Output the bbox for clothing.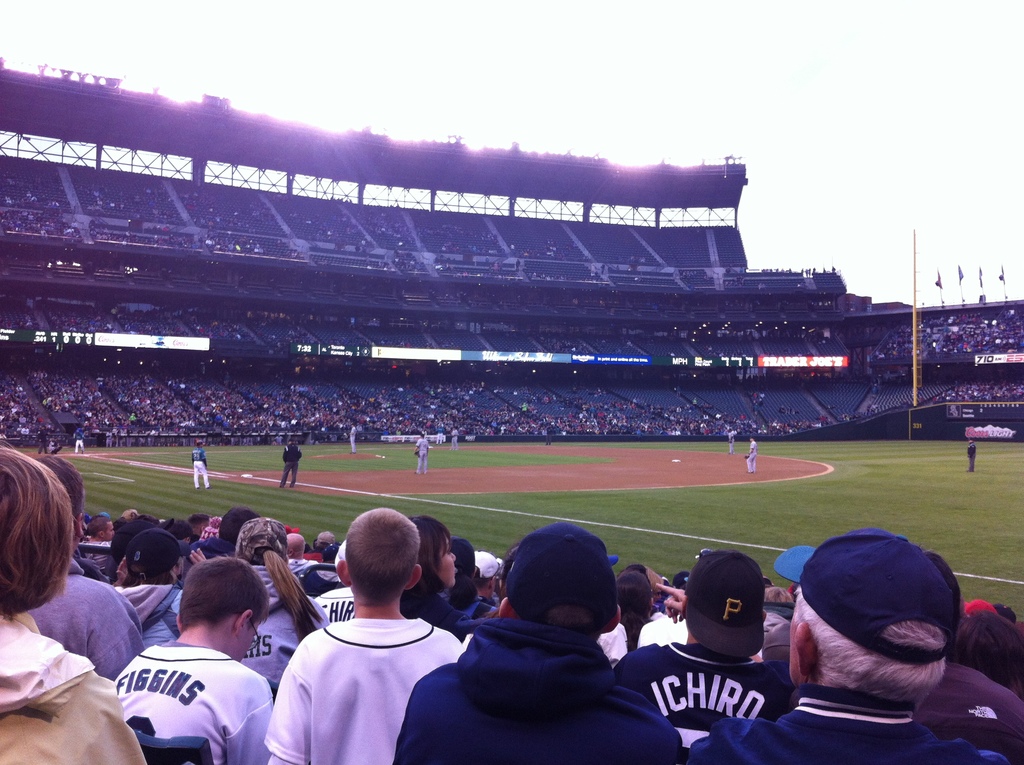
[727,432,736,455].
